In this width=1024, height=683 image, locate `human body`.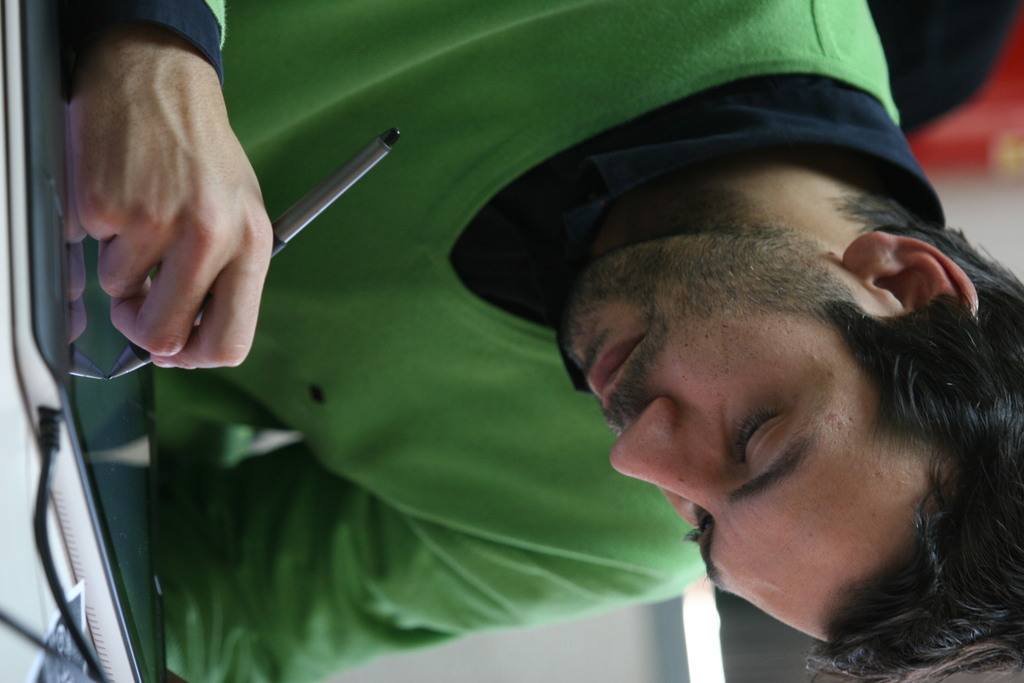
Bounding box: 33:0:1023:682.
